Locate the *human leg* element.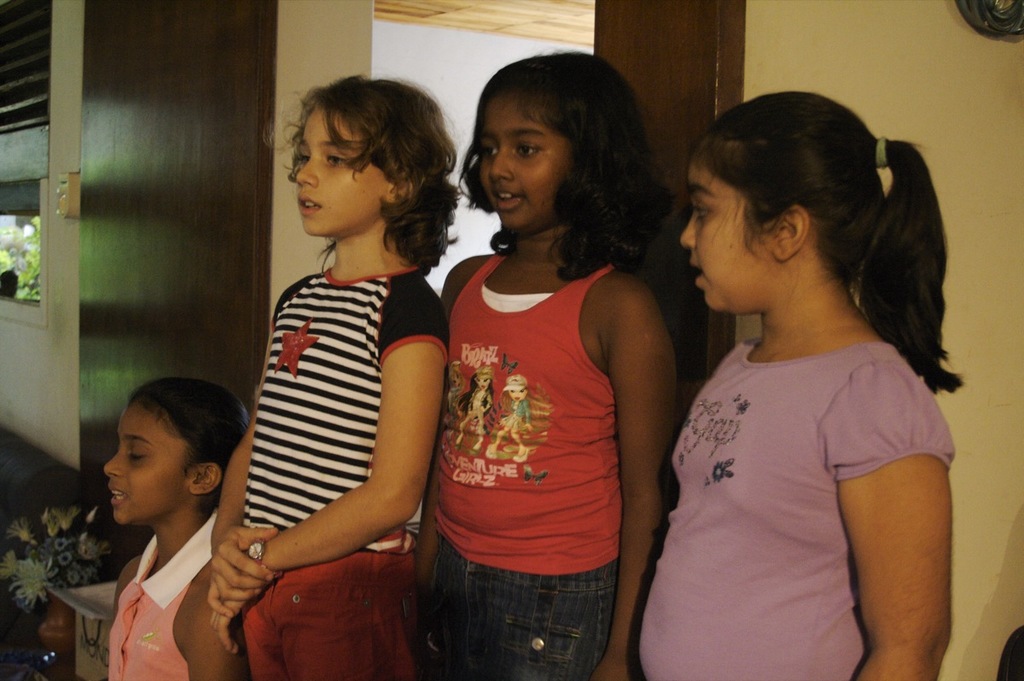
Element bbox: bbox=(404, 534, 474, 680).
